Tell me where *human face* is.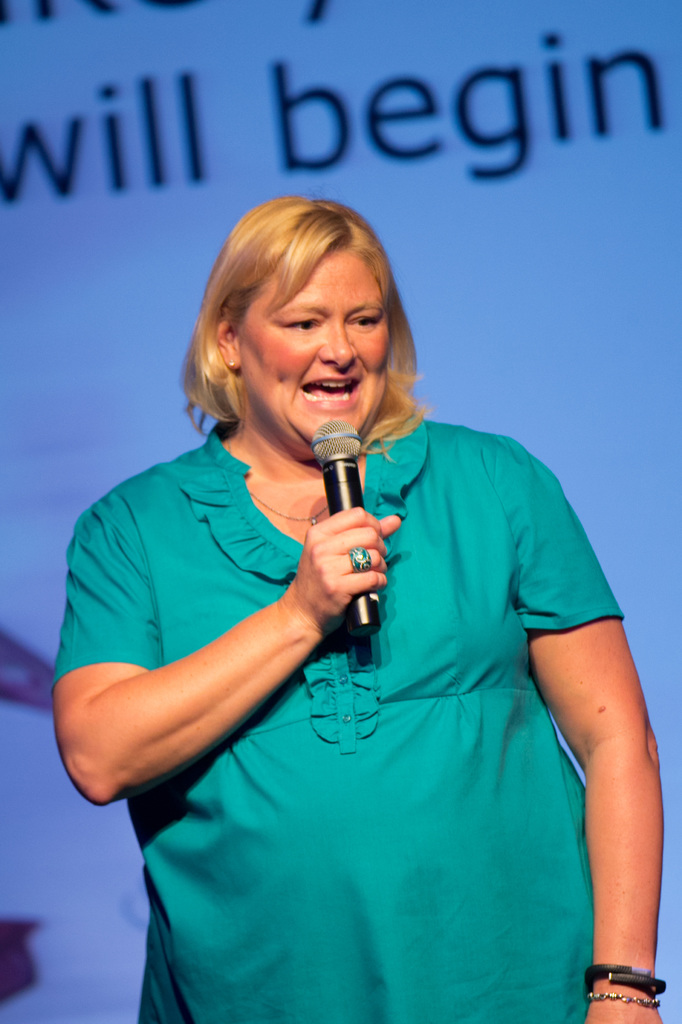
*human face* is at 234/239/394/467.
